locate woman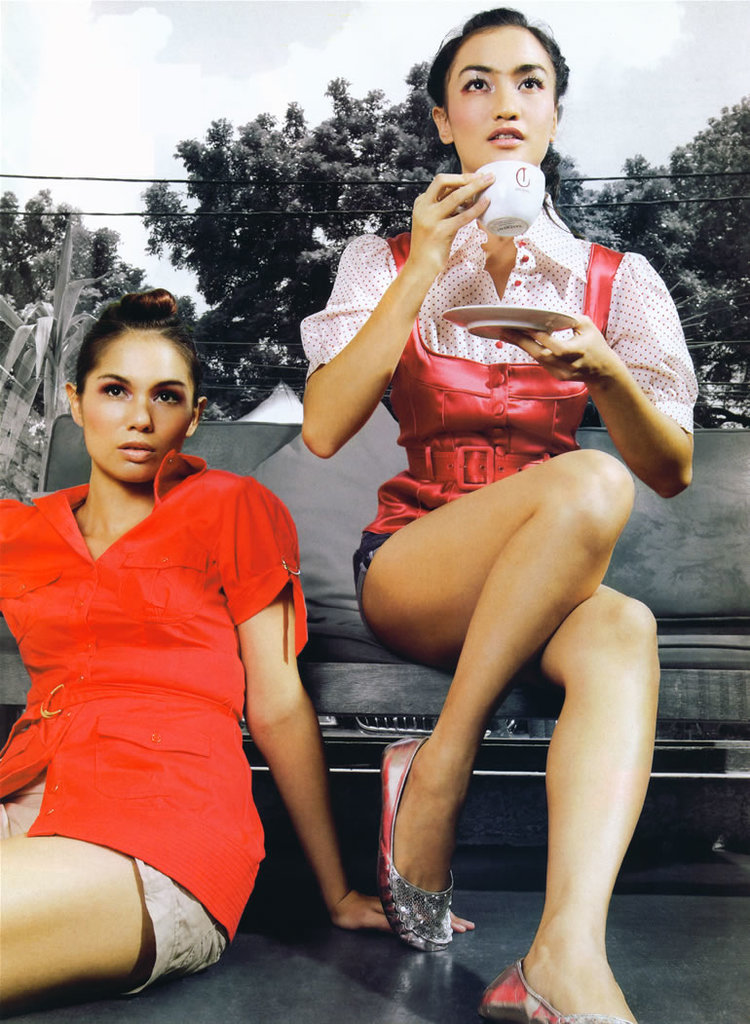
box=[329, 3, 663, 1000]
